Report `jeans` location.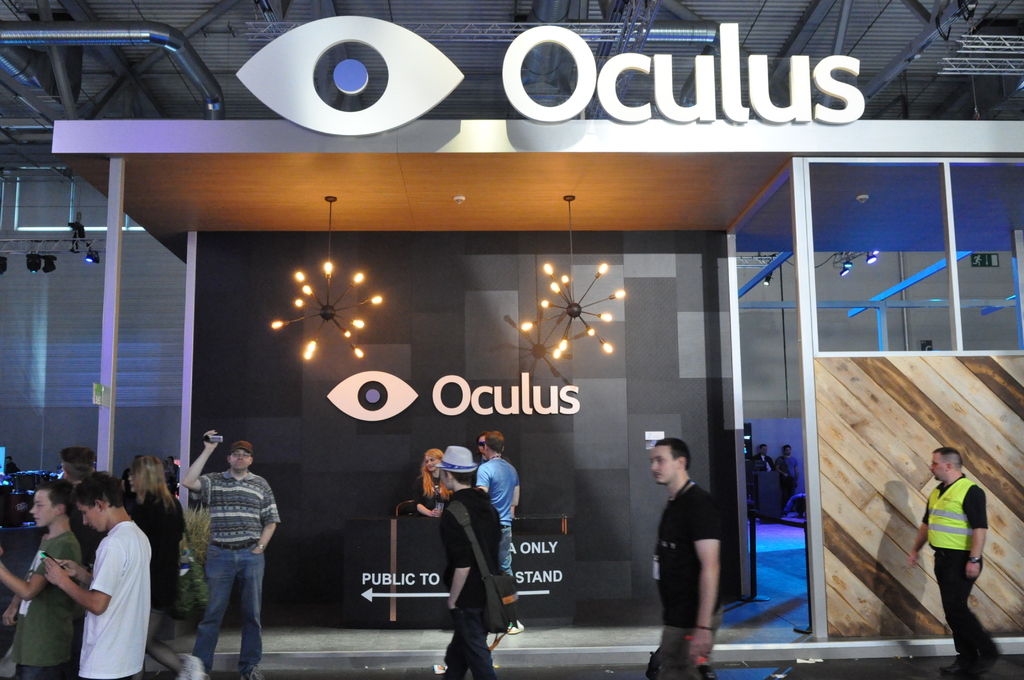
Report: [499,524,520,623].
